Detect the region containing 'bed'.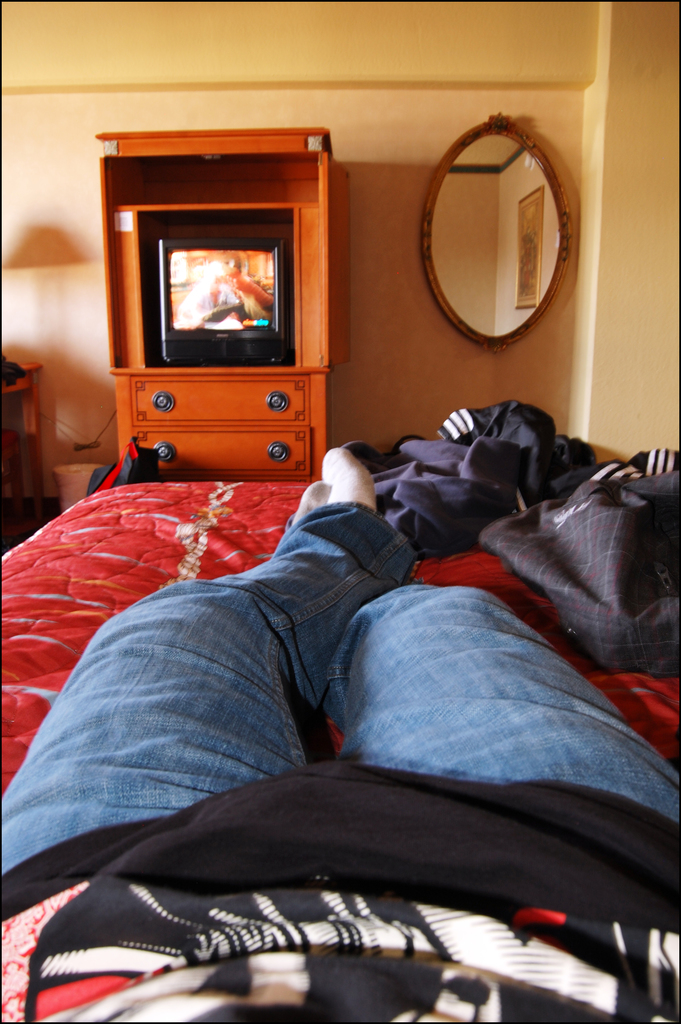
crop(0, 478, 680, 1023).
